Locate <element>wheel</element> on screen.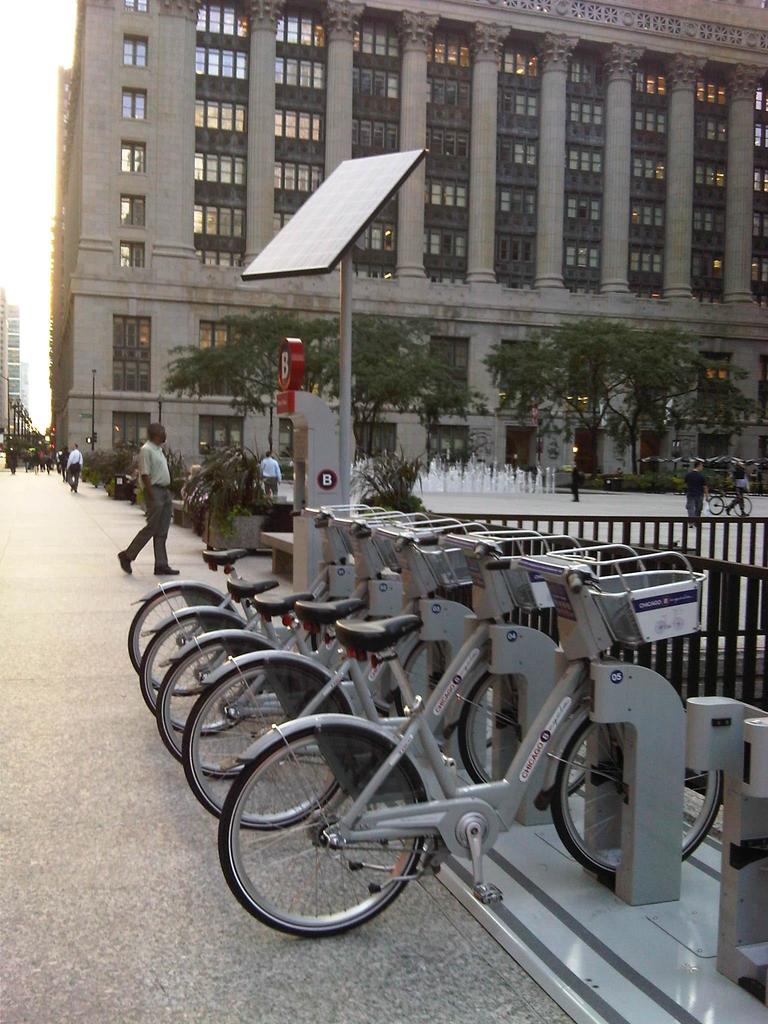
On screen at crop(182, 657, 345, 828).
